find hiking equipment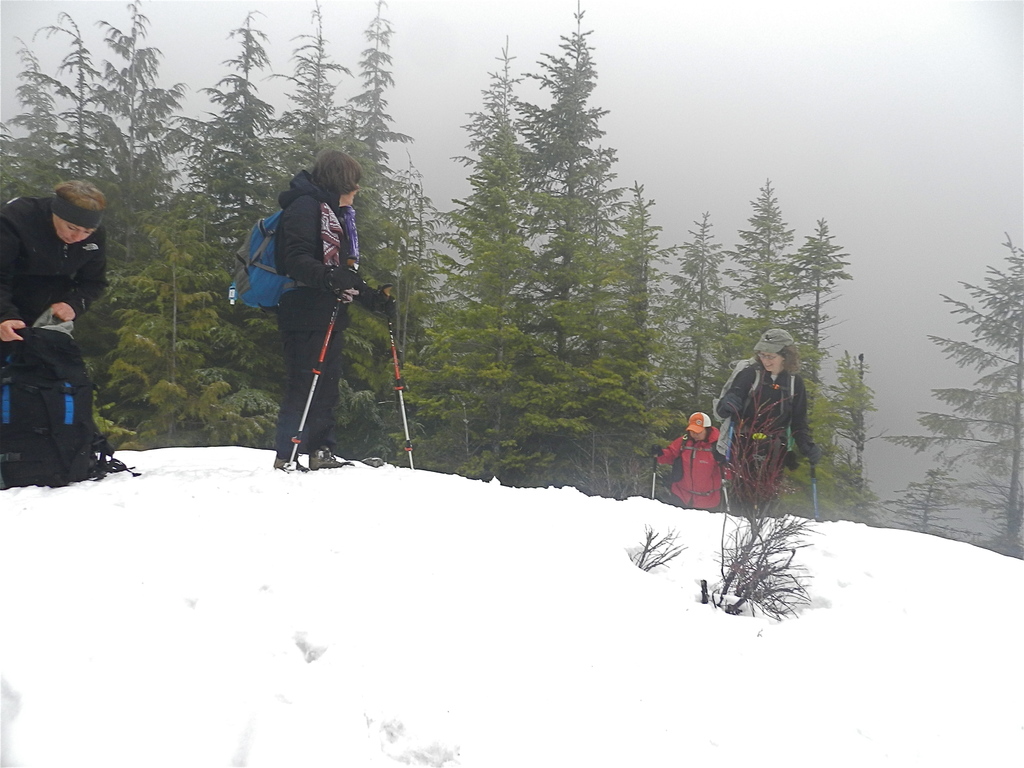
BBox(371, 282, 400, 322)
